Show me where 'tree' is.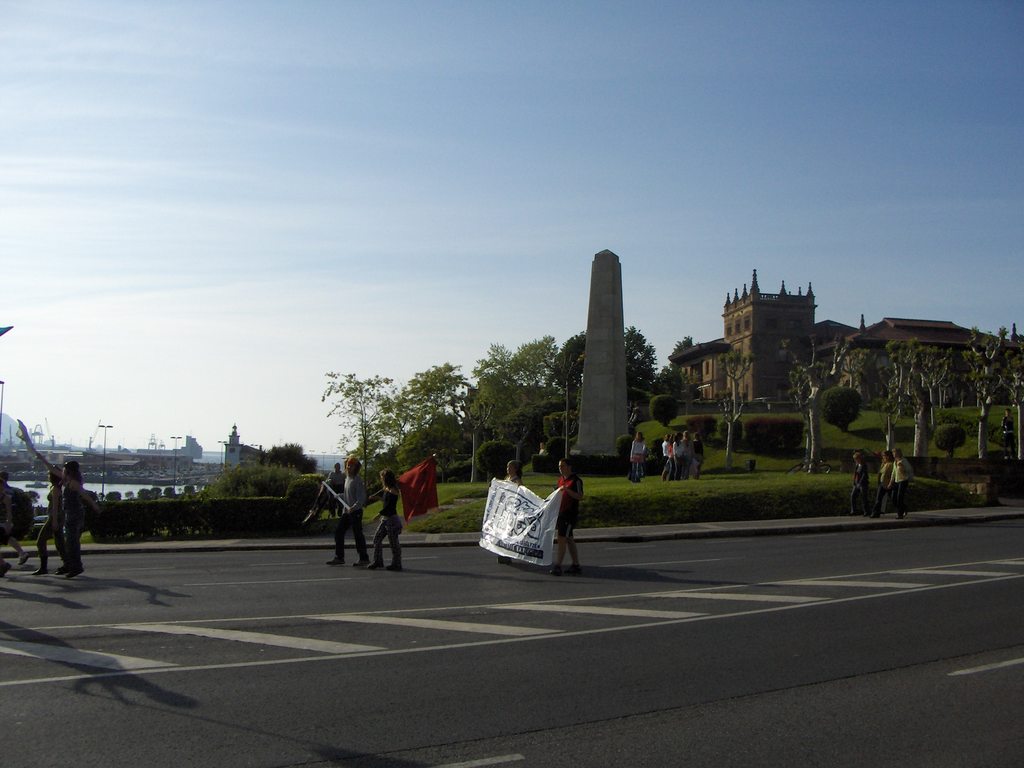
'tree' is at <bbox>715, 351, 761, 466</bbox>.
